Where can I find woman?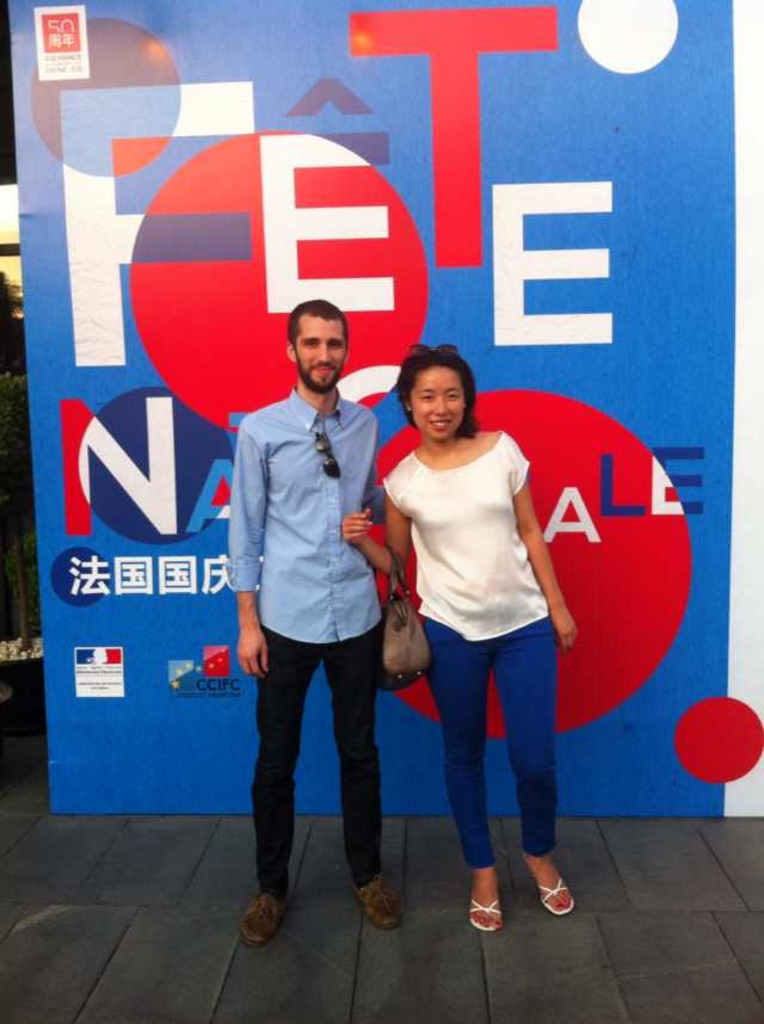
You can find it at x1=337 y1=335 x2=581 y2=939.
